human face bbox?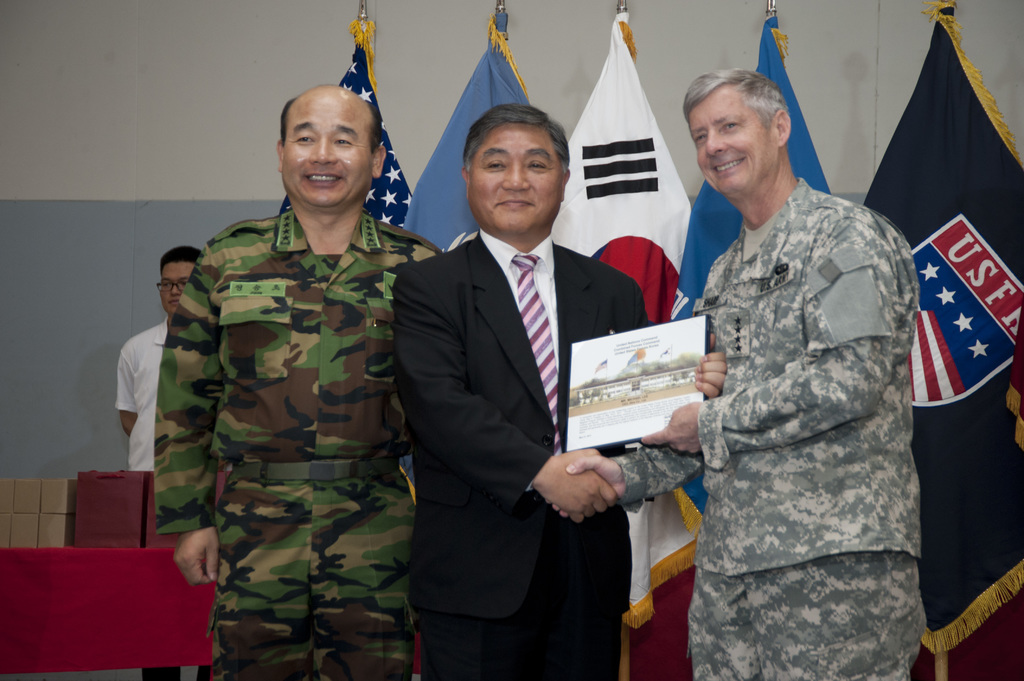
detection(161, 257, 197, 319)
